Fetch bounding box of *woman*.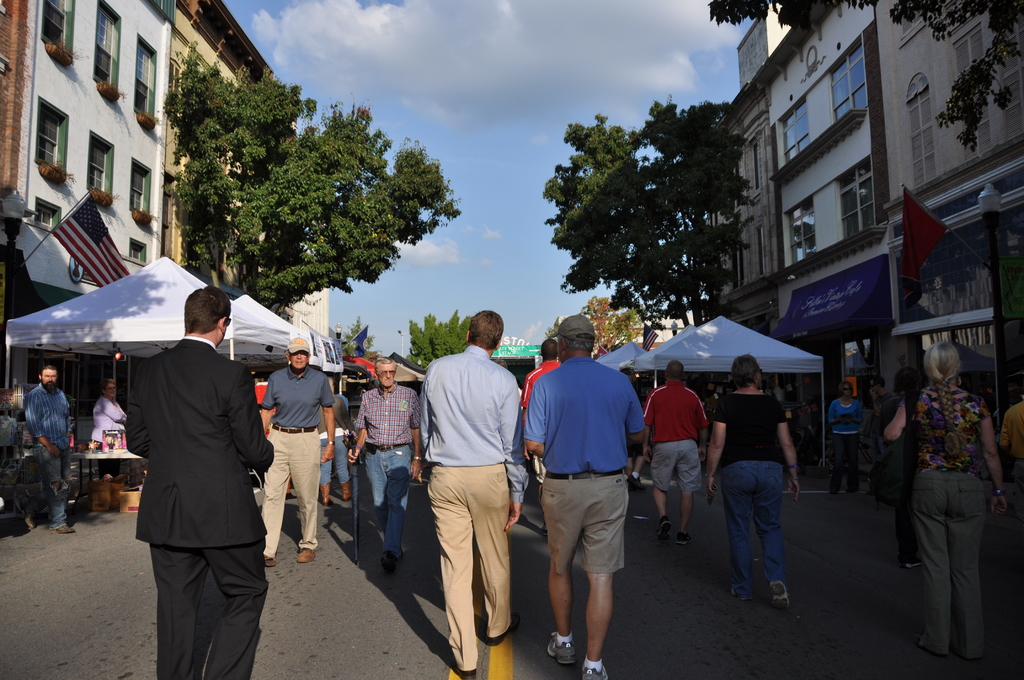
Bbox: {"left": 708, "top": 353, "right": 803, "bottom": 618}.
